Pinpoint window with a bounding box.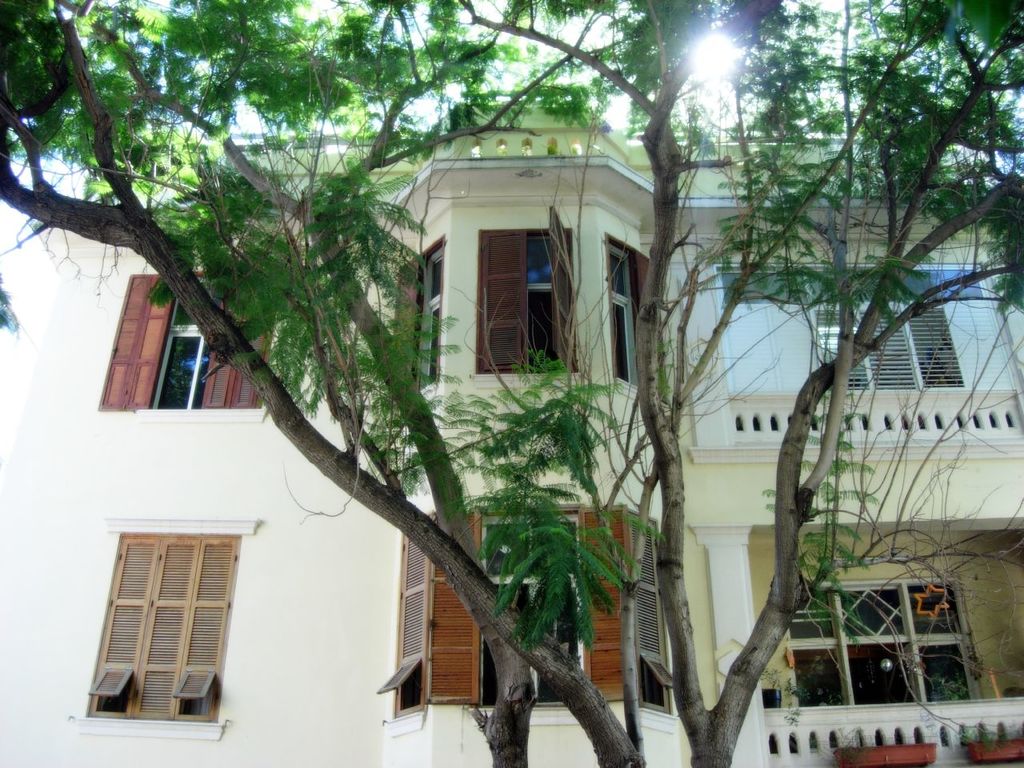
box(88, 520, 246, 712).
